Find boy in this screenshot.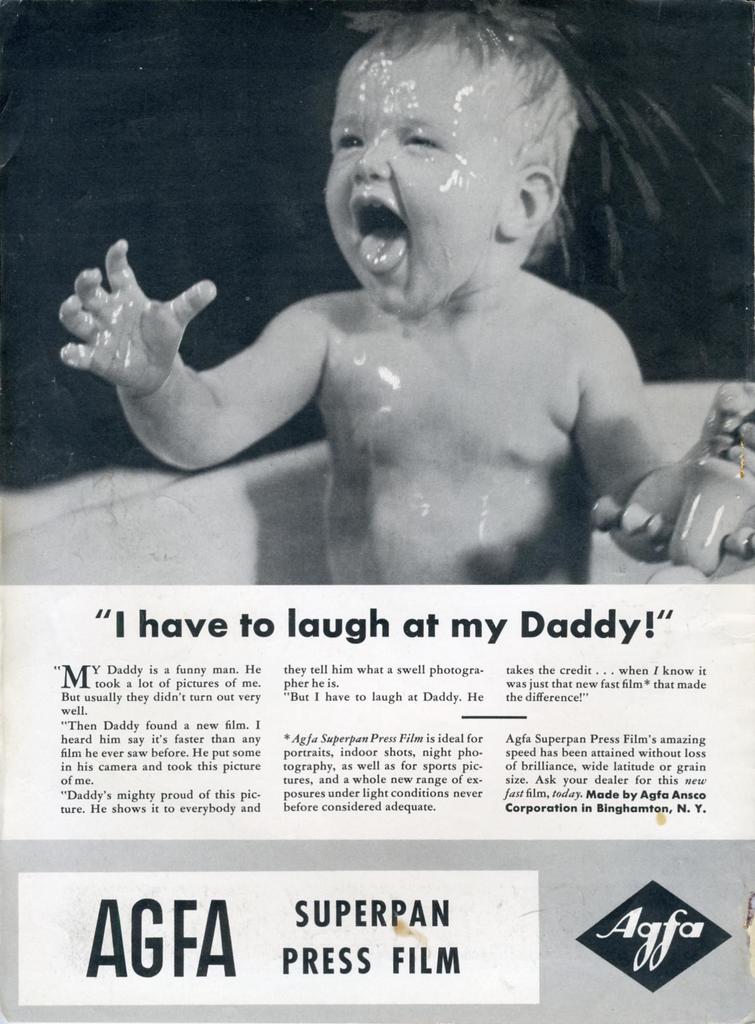
The bounding box for boy is (60, 3, 754, 584).
